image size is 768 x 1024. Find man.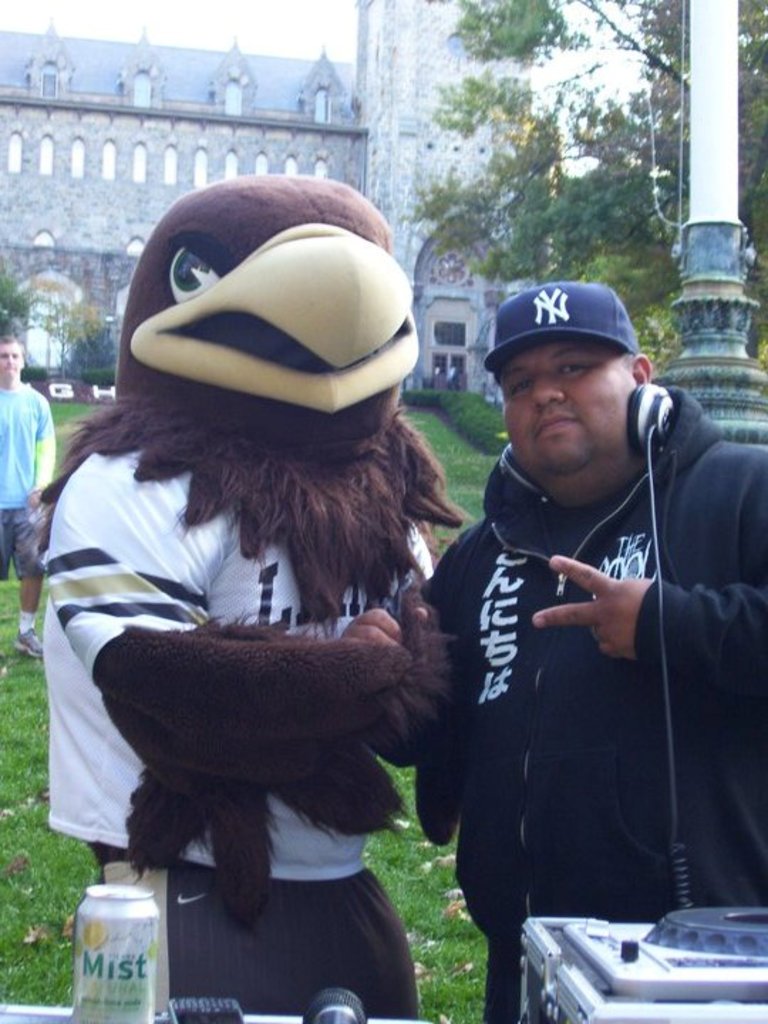
408,257,757,981.
